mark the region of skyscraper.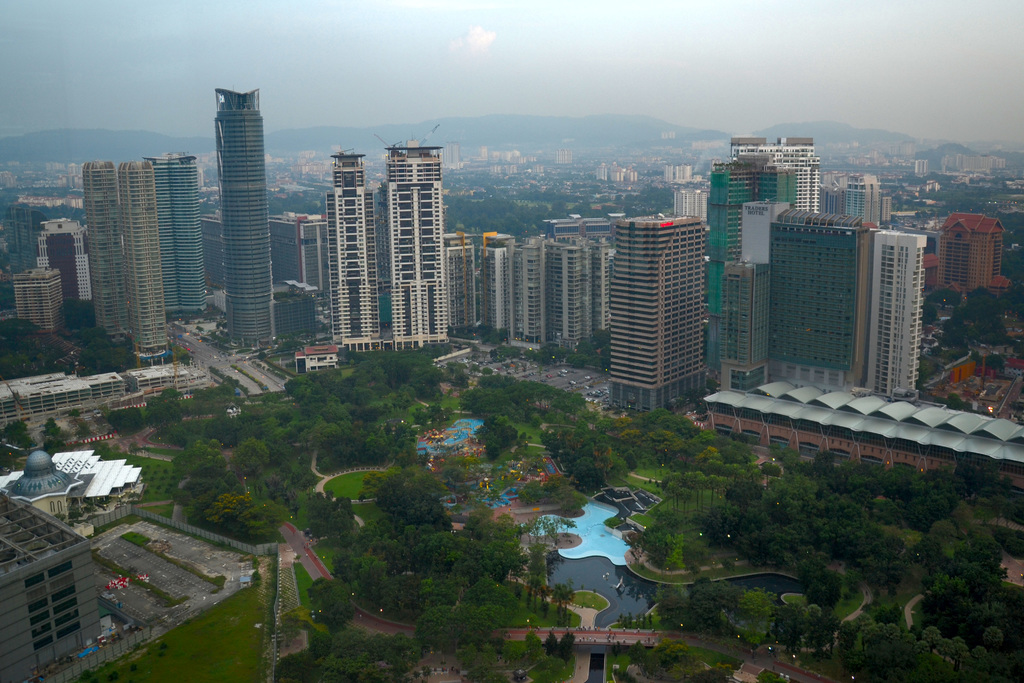
Region: bbox=[605, 186, 727, 421].
